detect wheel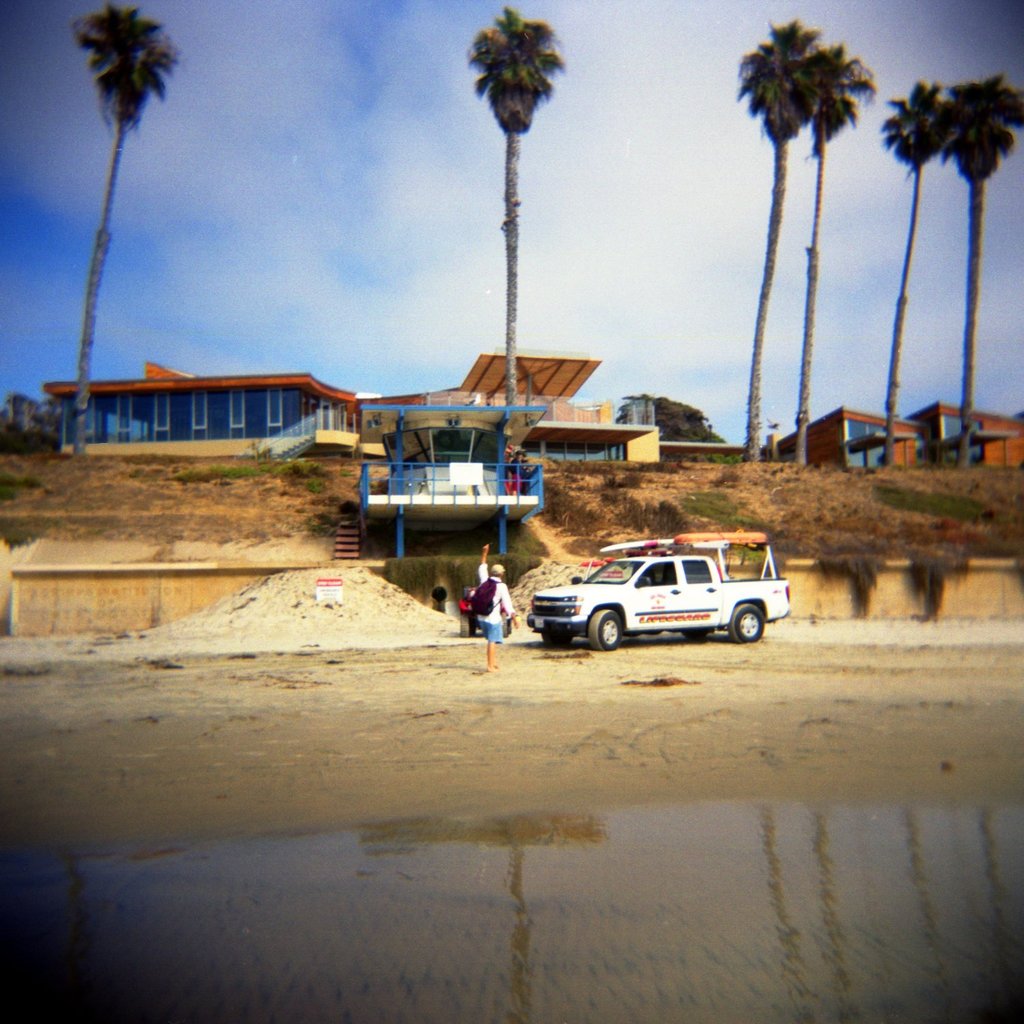
rect(584, 606, 625, 646)
